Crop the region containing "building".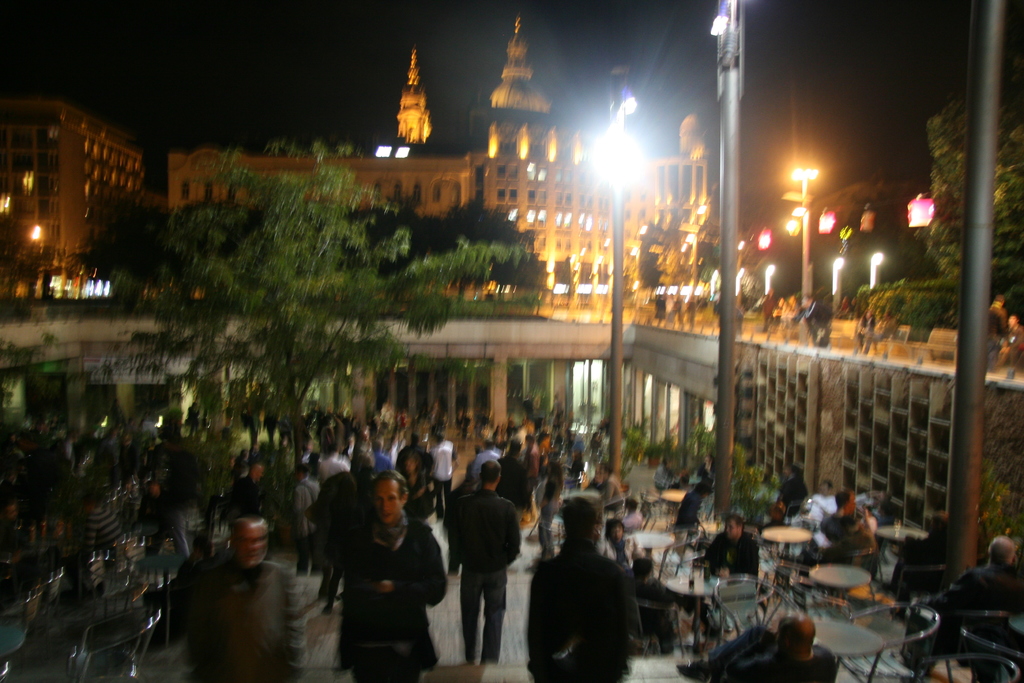
Crop region: x1=168 y1=12 x2=718 y2=315.
